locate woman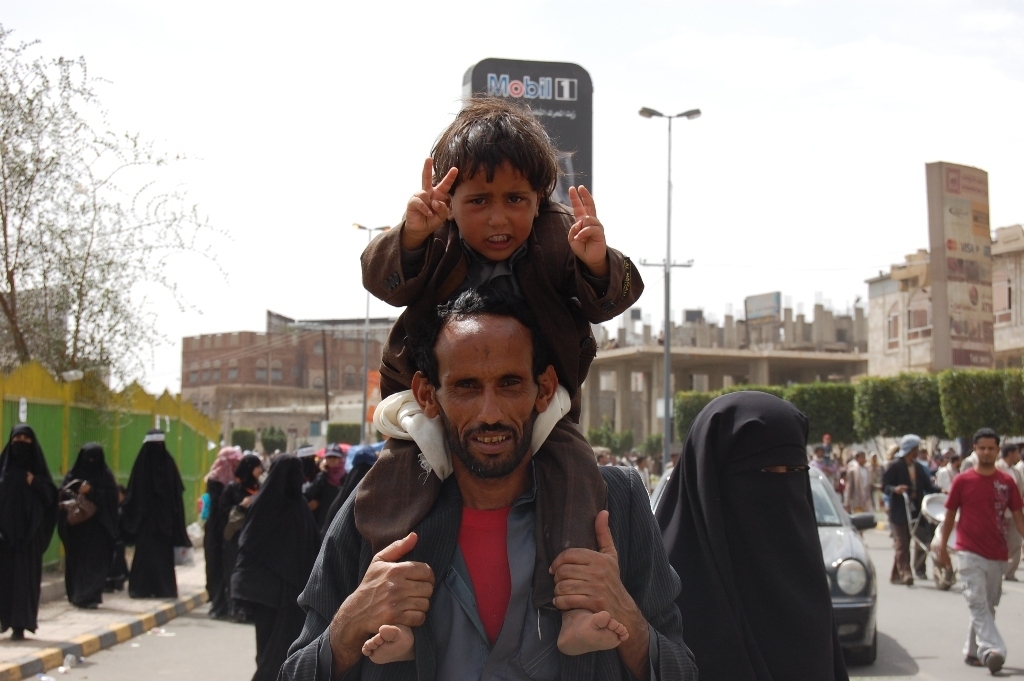
crop(0, 427, 57, 640)
